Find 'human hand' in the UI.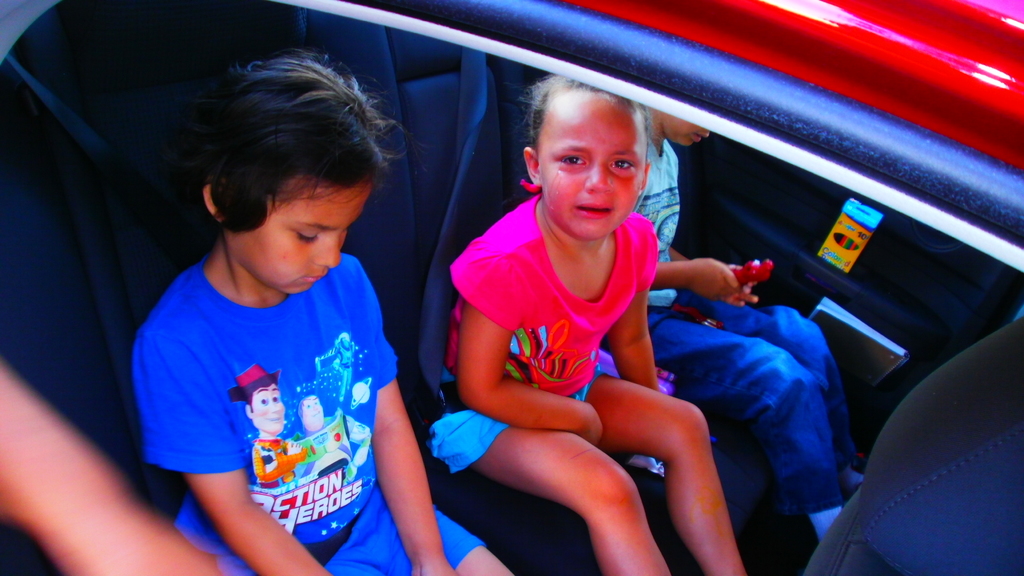
UI element at Rect(728, 264, 763, 305).
